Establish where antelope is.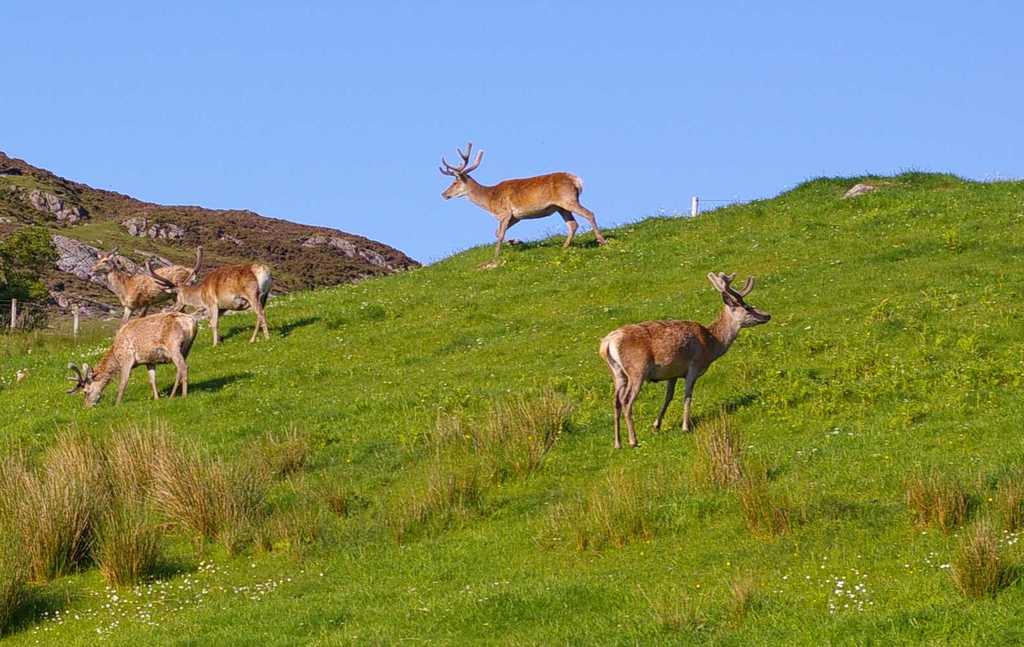
Established at x1=440, y1=140, x2=608, y2=264.
